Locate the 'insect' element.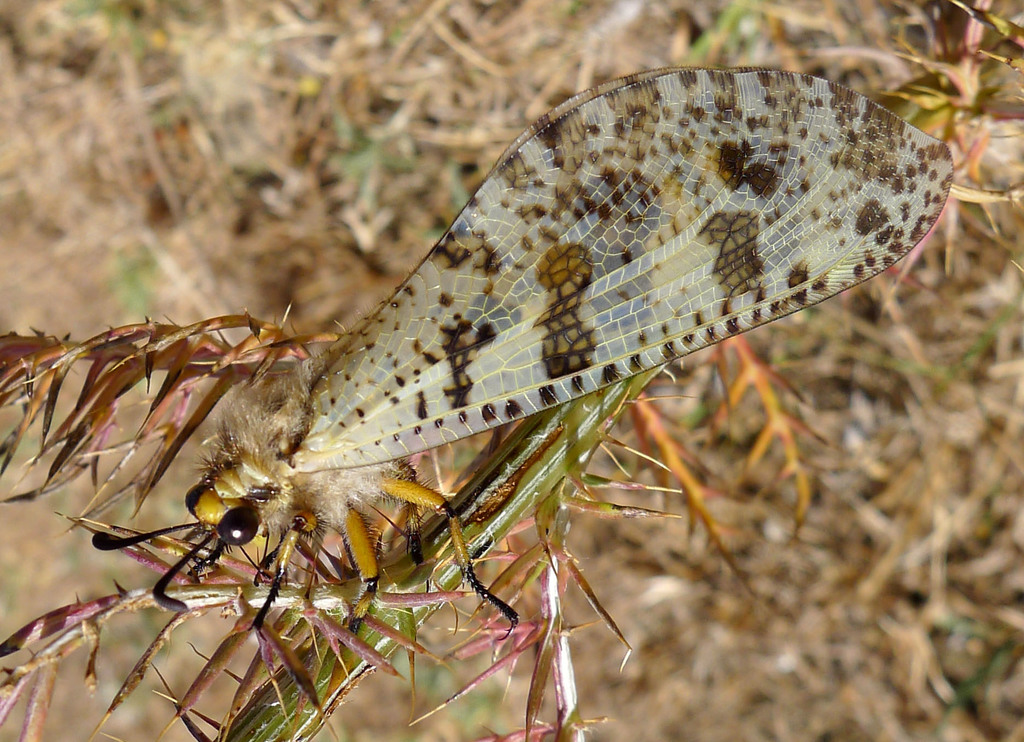
Element bbox: x1=89, y1=69, x2=954, y2=720.
